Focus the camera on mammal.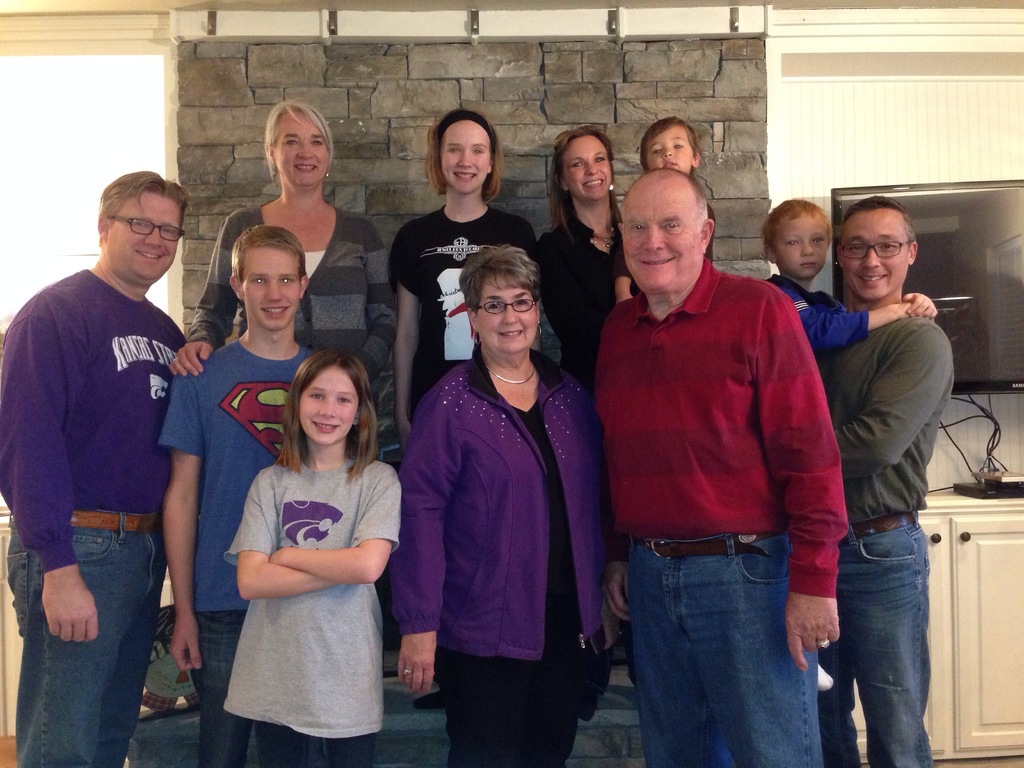
Focus region: [761,198,934,367].
